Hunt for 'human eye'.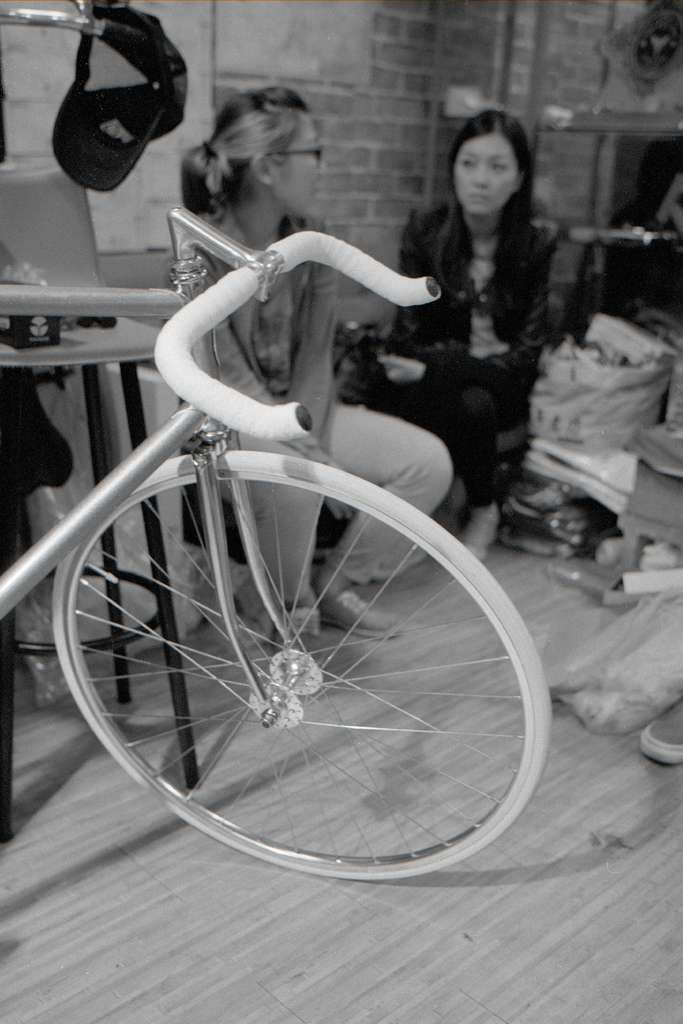
Hunted down at x1=454 y1=157 x2=477 y2=171.
